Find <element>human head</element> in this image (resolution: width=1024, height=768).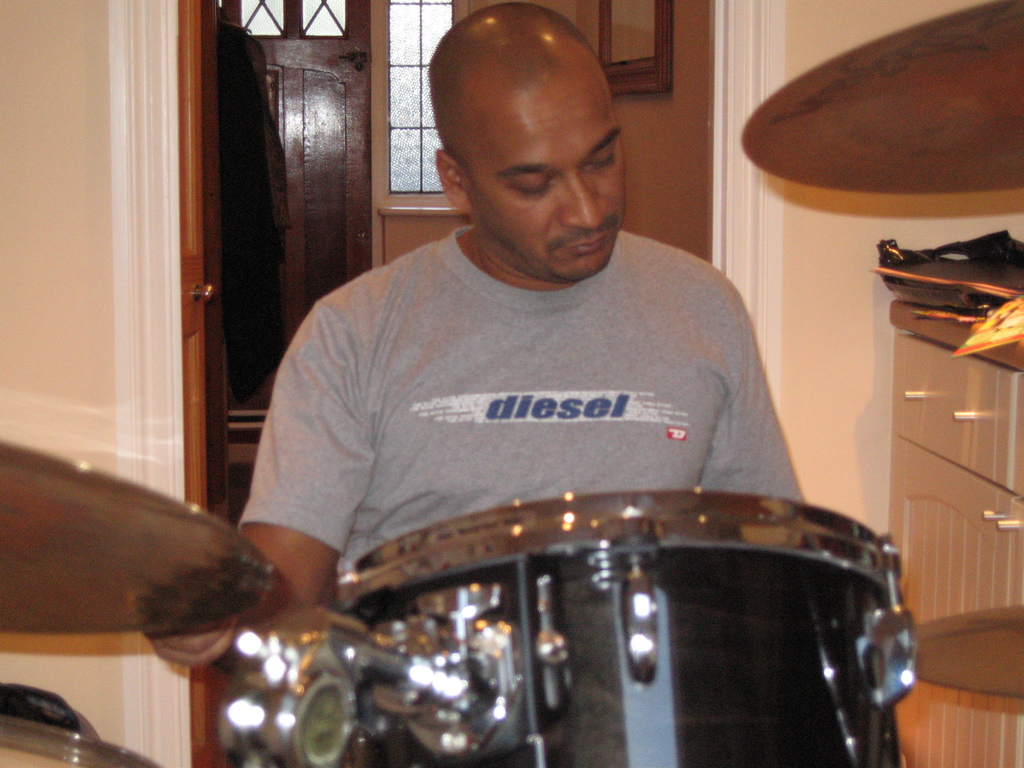
{"x1": 425, "y1": 0, "x2": 629, "y2": 285}.
